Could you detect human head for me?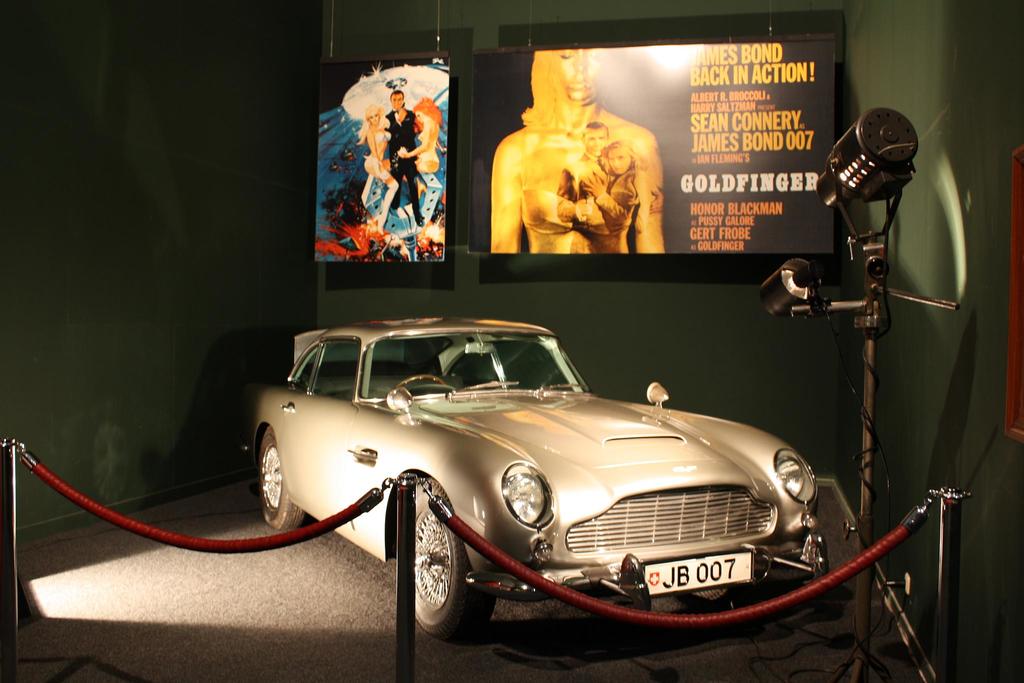
Detection result: [391, 90, 405, 111].
